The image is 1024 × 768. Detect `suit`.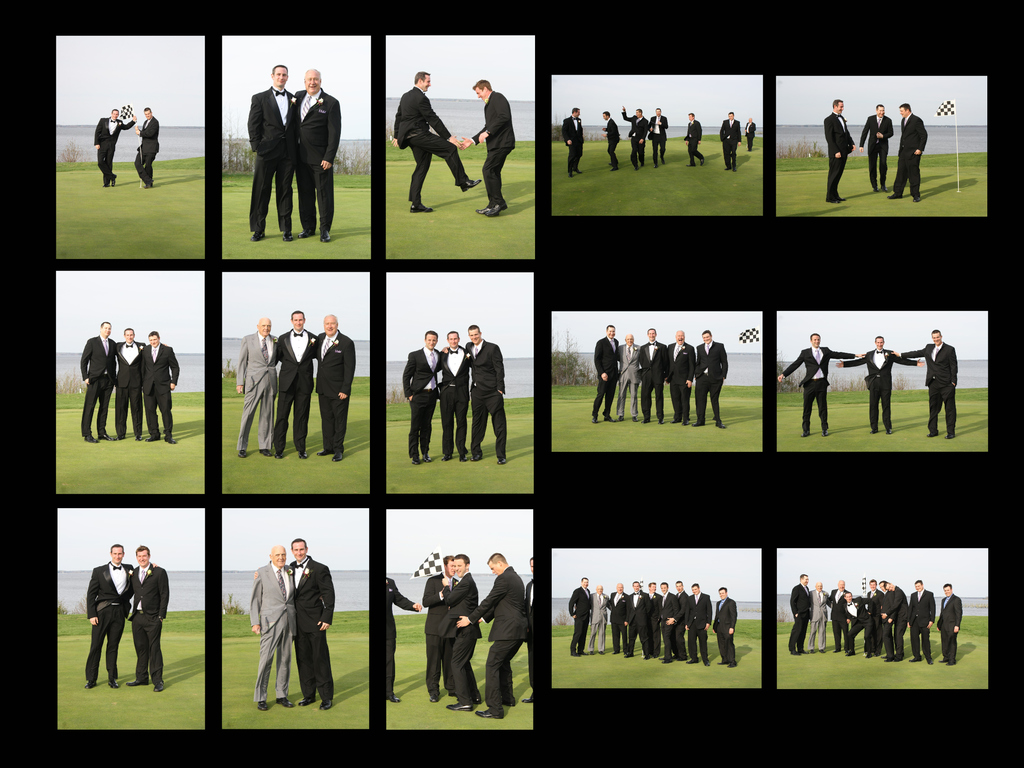
Detection: 470 88 518 208.
